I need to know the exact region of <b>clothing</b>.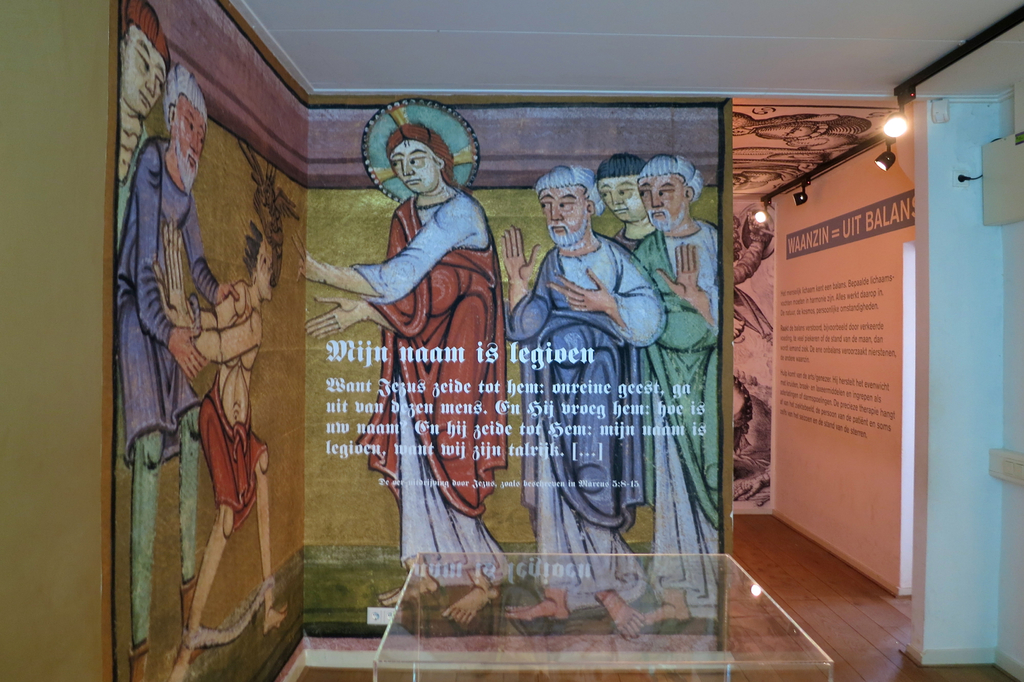
Region: 331,136,497,585.
